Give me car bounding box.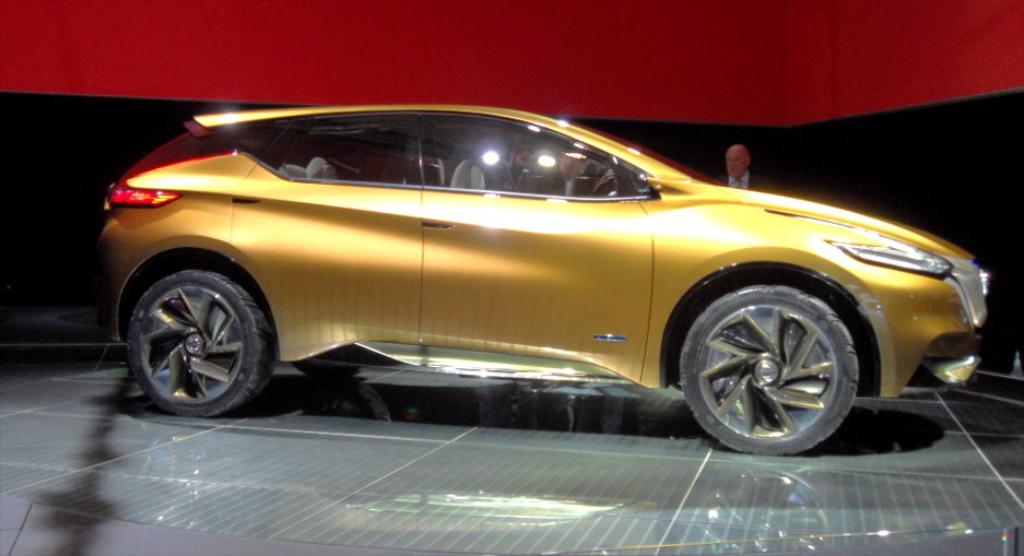
[95, 105, 996, 451].
